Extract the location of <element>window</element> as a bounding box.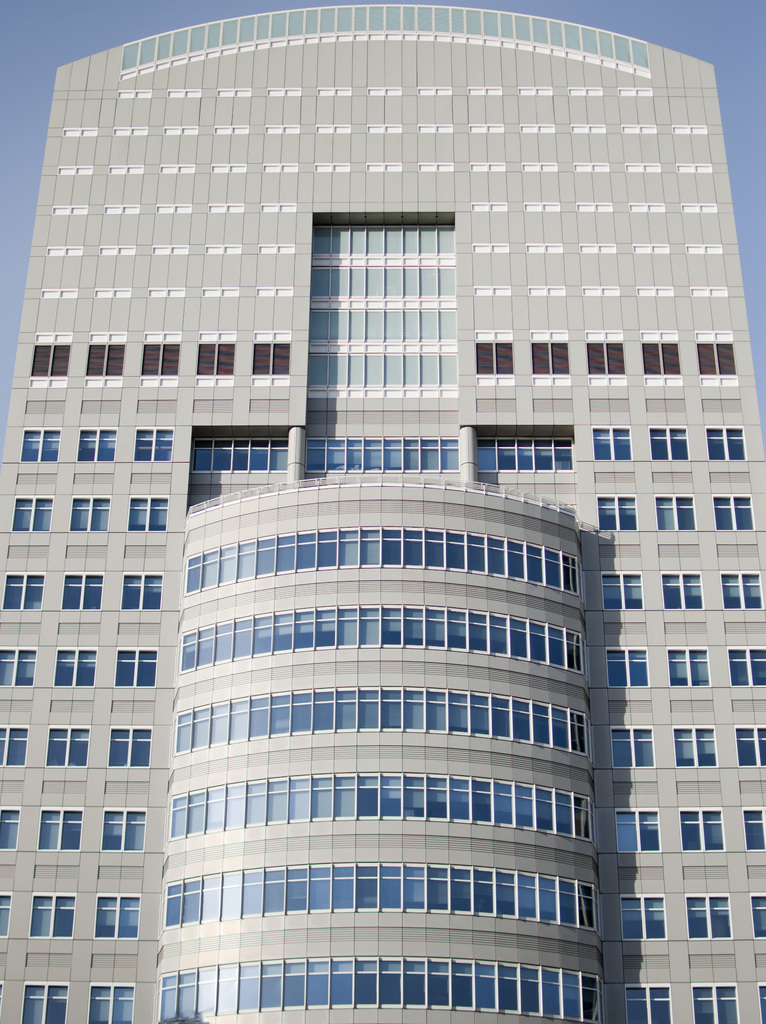
<region>67, 490, 109, 542</region>.
